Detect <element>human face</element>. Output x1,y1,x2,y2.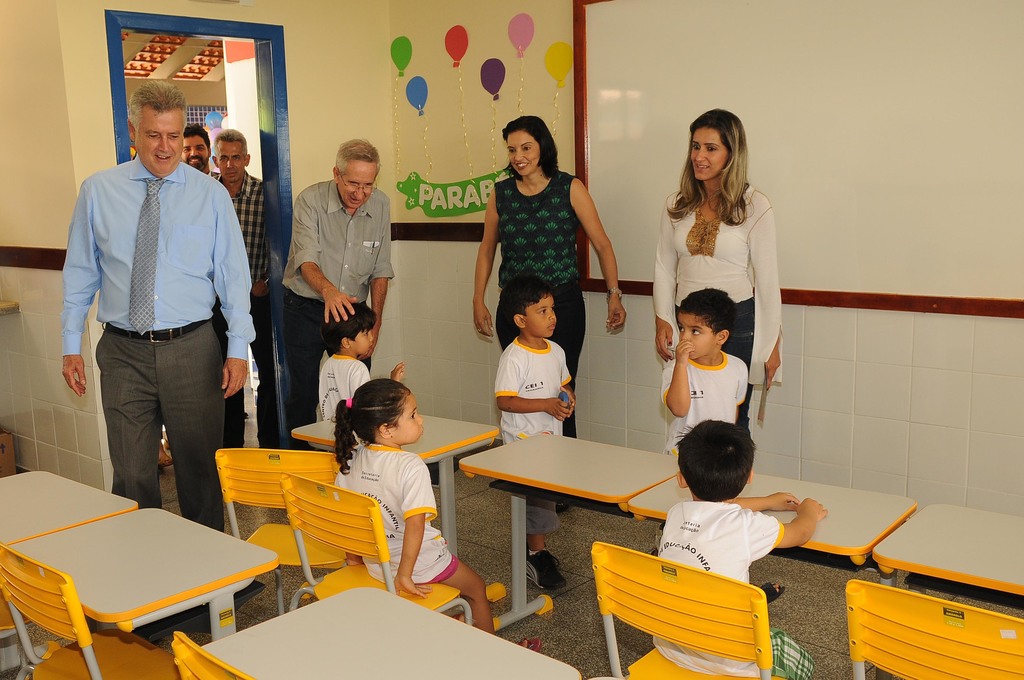
394,395,420,446.
